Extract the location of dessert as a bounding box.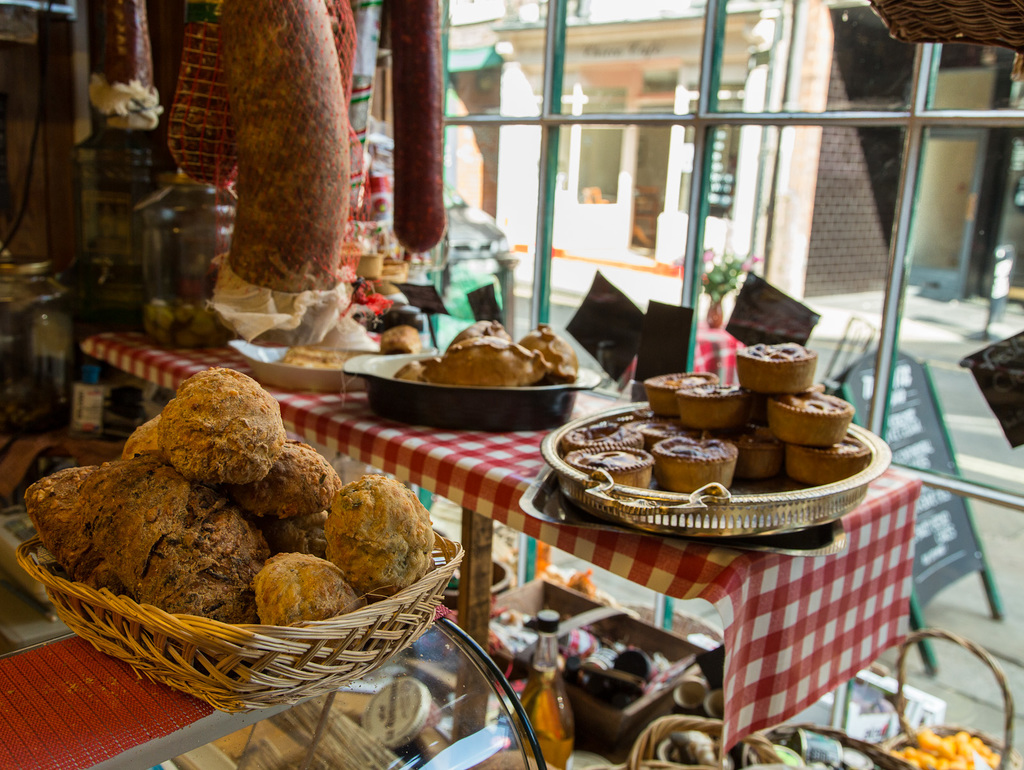
(785,421,870,482).
